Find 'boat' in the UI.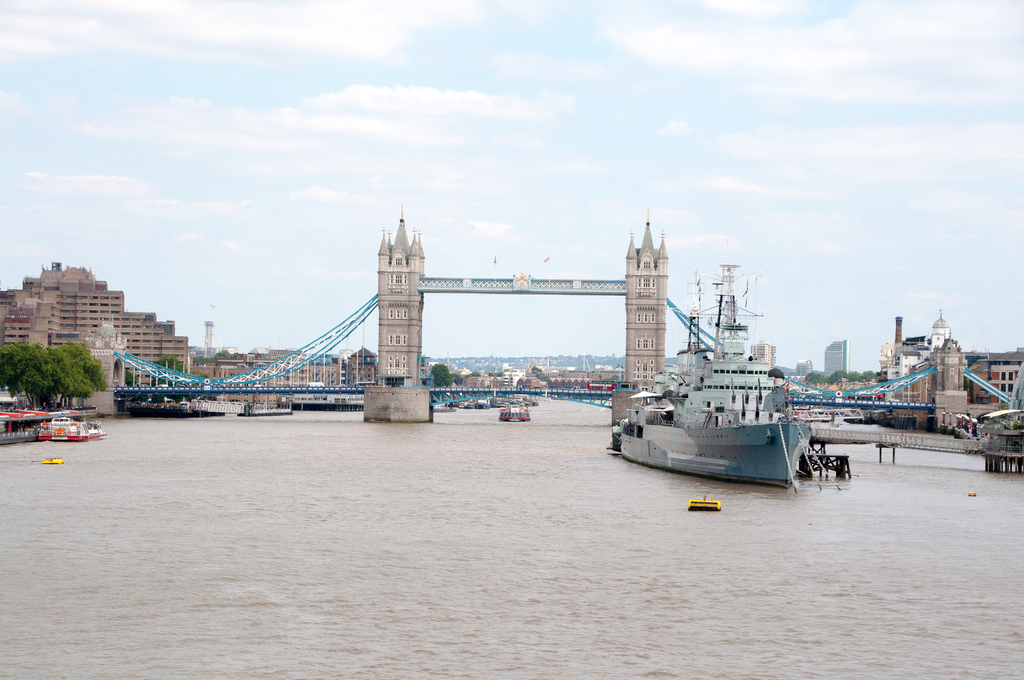
UI element at 603,237,854,489.
